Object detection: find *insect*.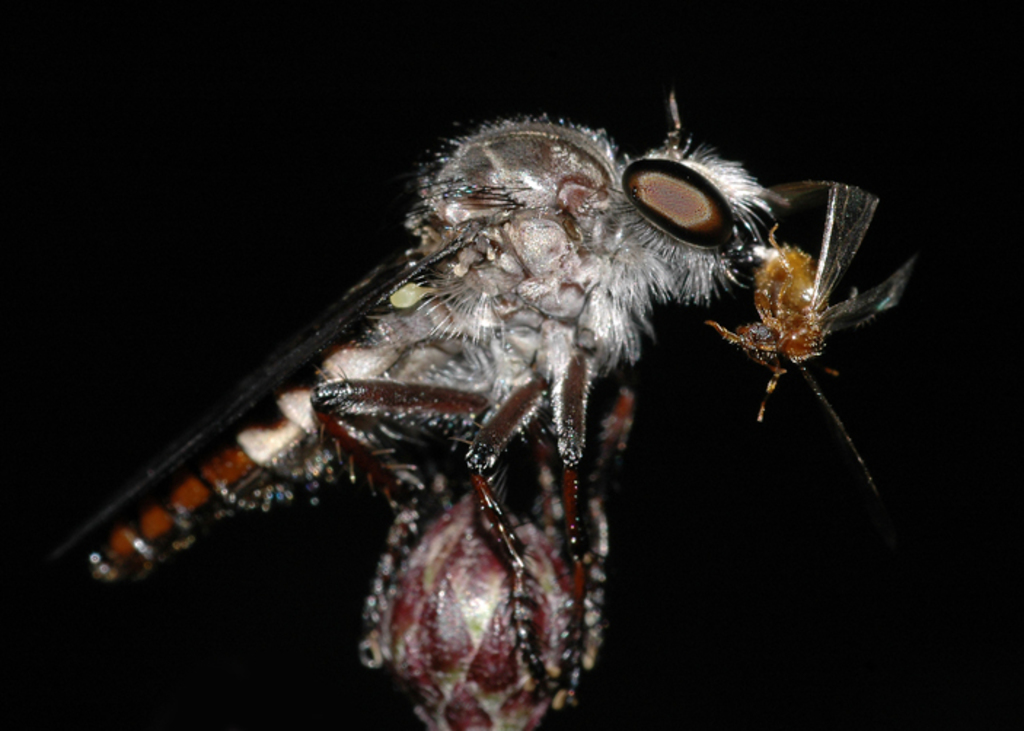
pyautogui.locateOnScreen(54, 80, 925, 730).
